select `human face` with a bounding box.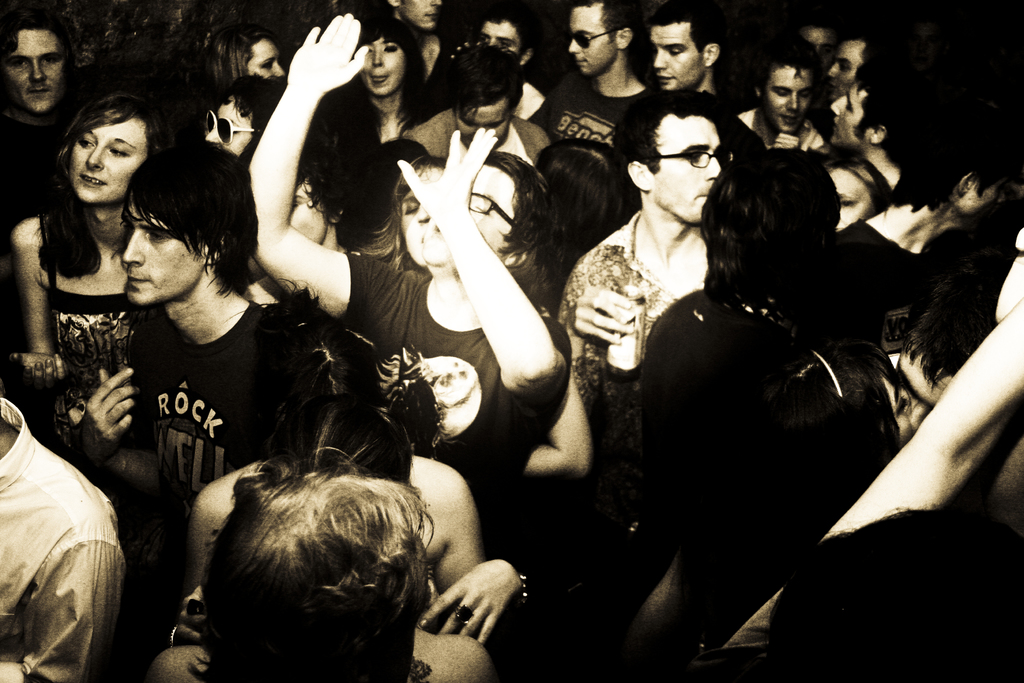
region(826, 163, 873, 231).
